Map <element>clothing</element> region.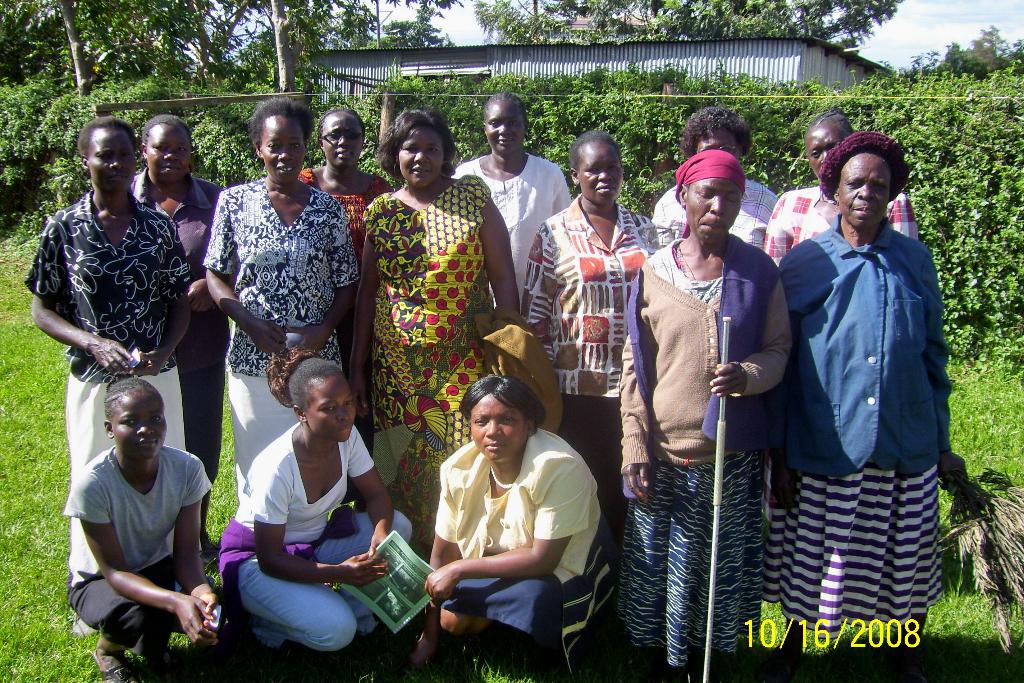
Mapped to 208, 418, 414, 677.
